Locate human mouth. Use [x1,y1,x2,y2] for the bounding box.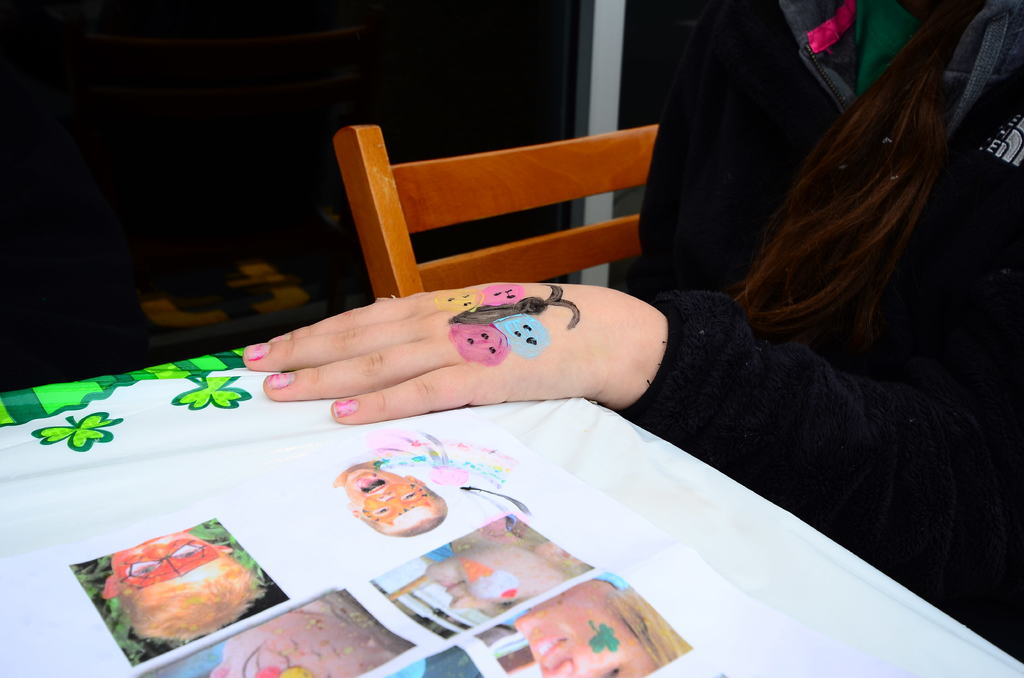
[356,472,379,492].
